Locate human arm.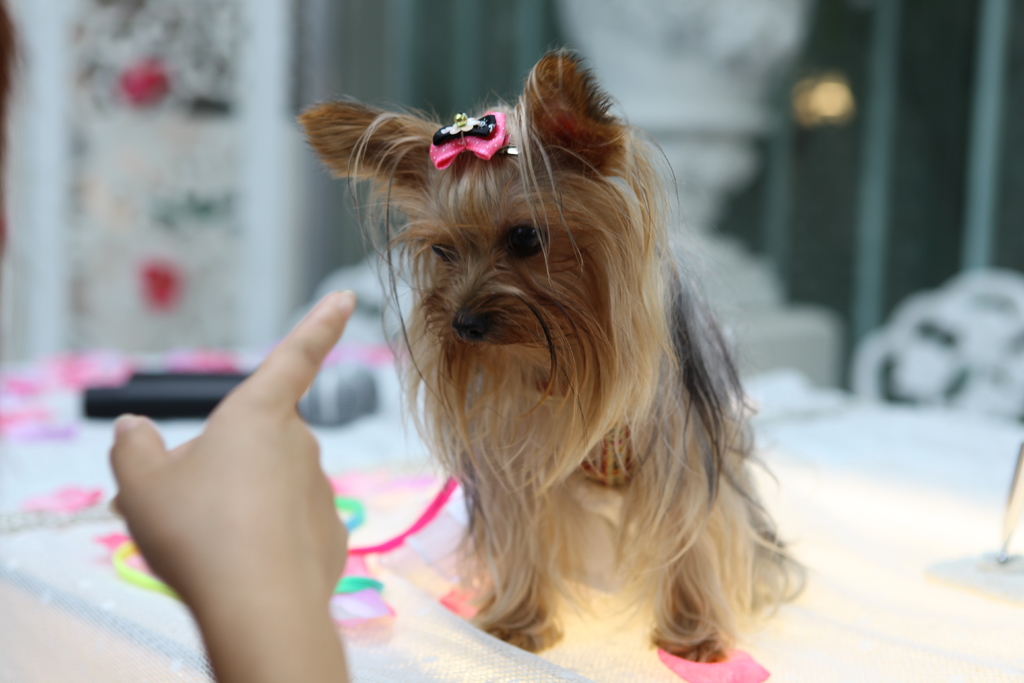
Bounding box: [x1=120, y1=330, x2=337, y2=642].
